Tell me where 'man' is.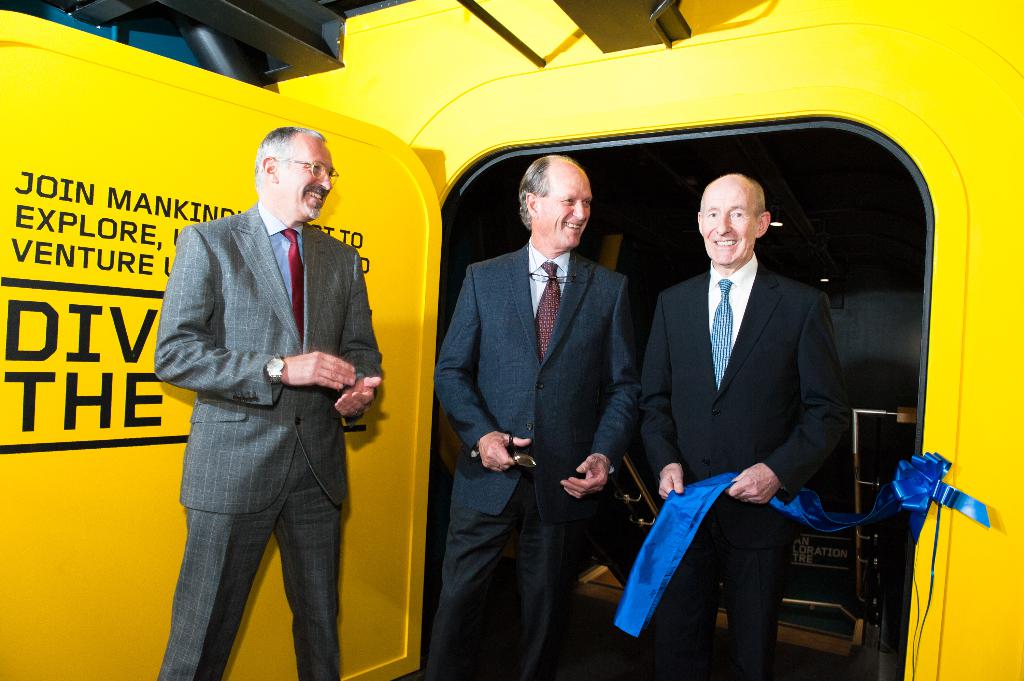
'man' is at (left=625, top=173, right=850, bottom=680).
